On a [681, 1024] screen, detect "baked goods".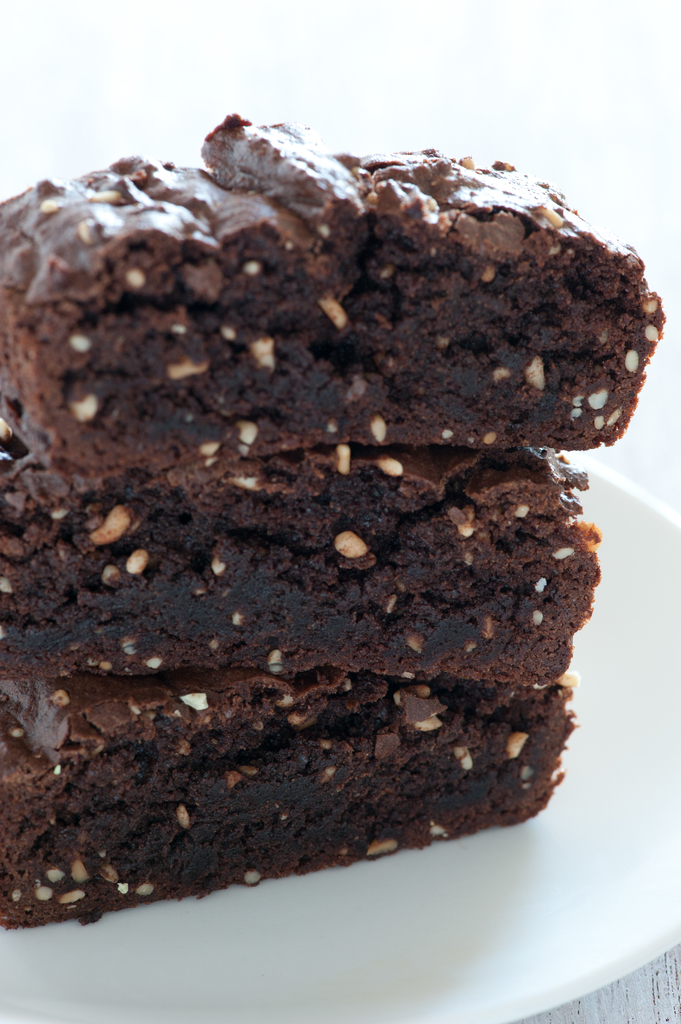
[x1=0, y1=130, x2=665, y2=914].
